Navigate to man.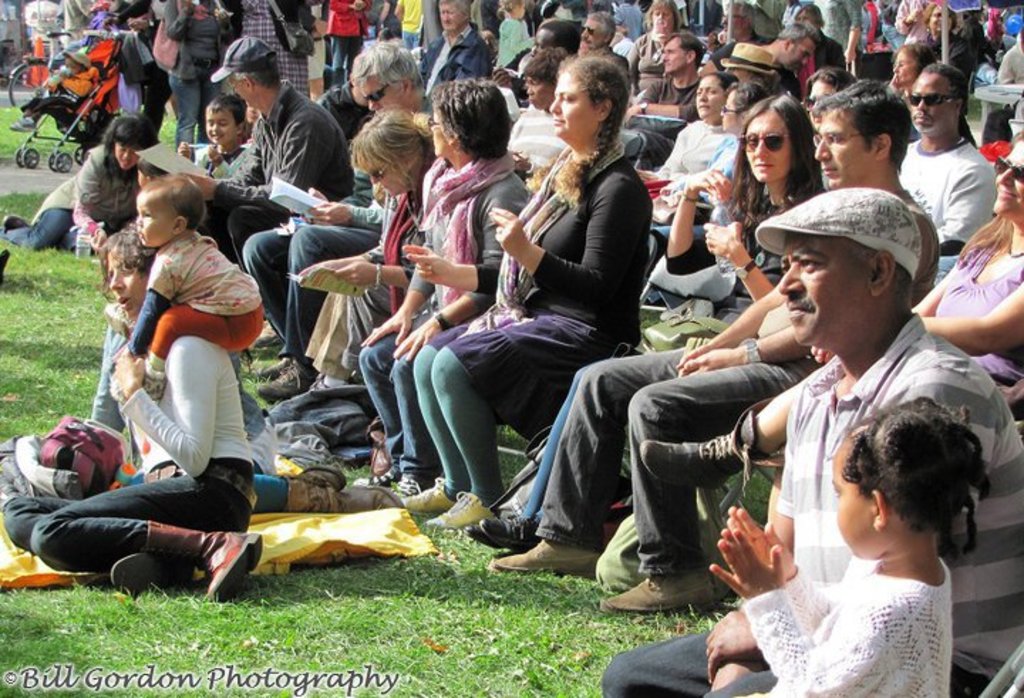
Navigation target: <region>582, 11, 627, 73</region>.
